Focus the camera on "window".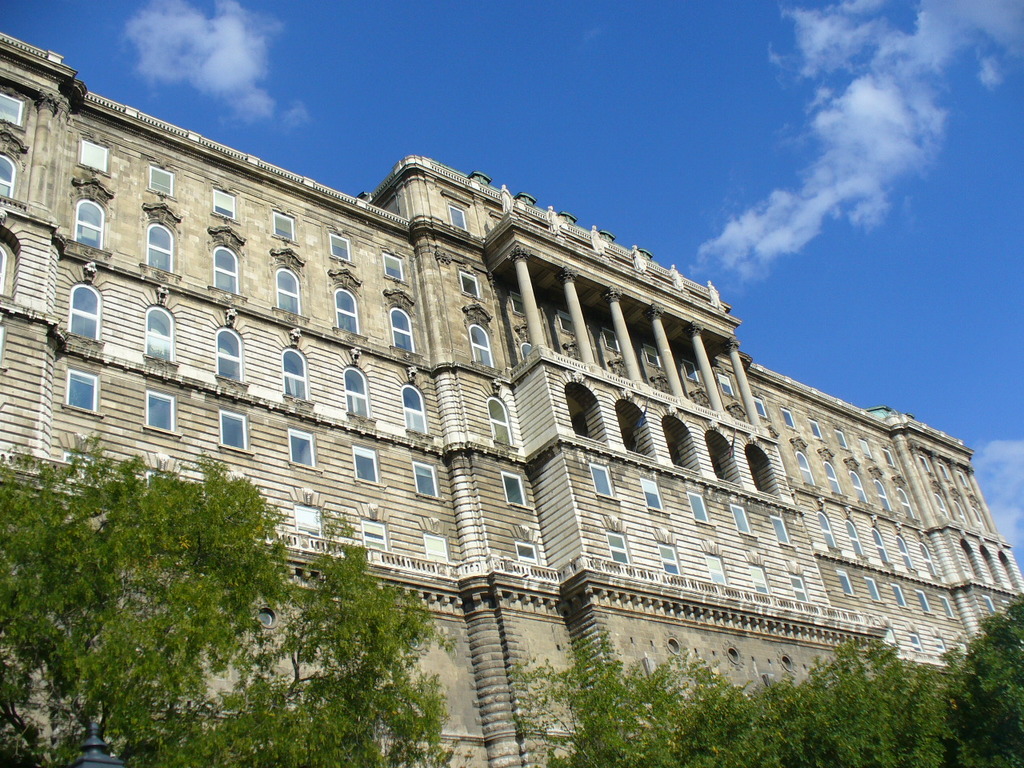
Focus region: [x1=726, y1=505, x2=745, y2=533].
